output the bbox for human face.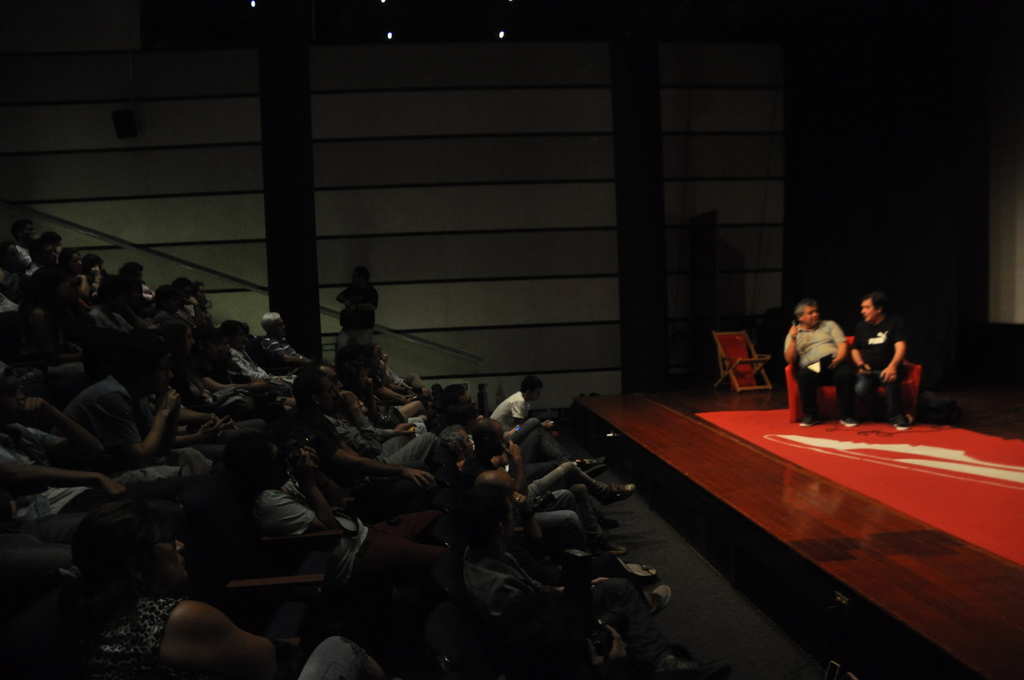
<bbox>276, 317, 287, 338</bbox>.
